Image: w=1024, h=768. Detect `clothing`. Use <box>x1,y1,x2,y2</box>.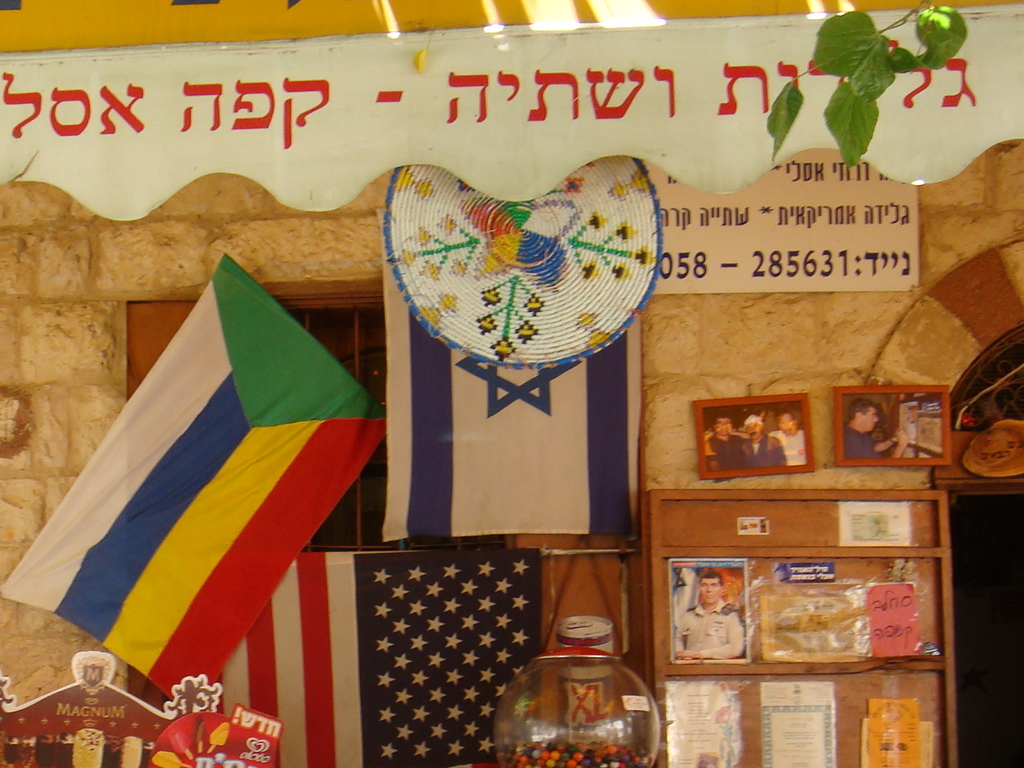
<box>773,422,804,466</box>.
